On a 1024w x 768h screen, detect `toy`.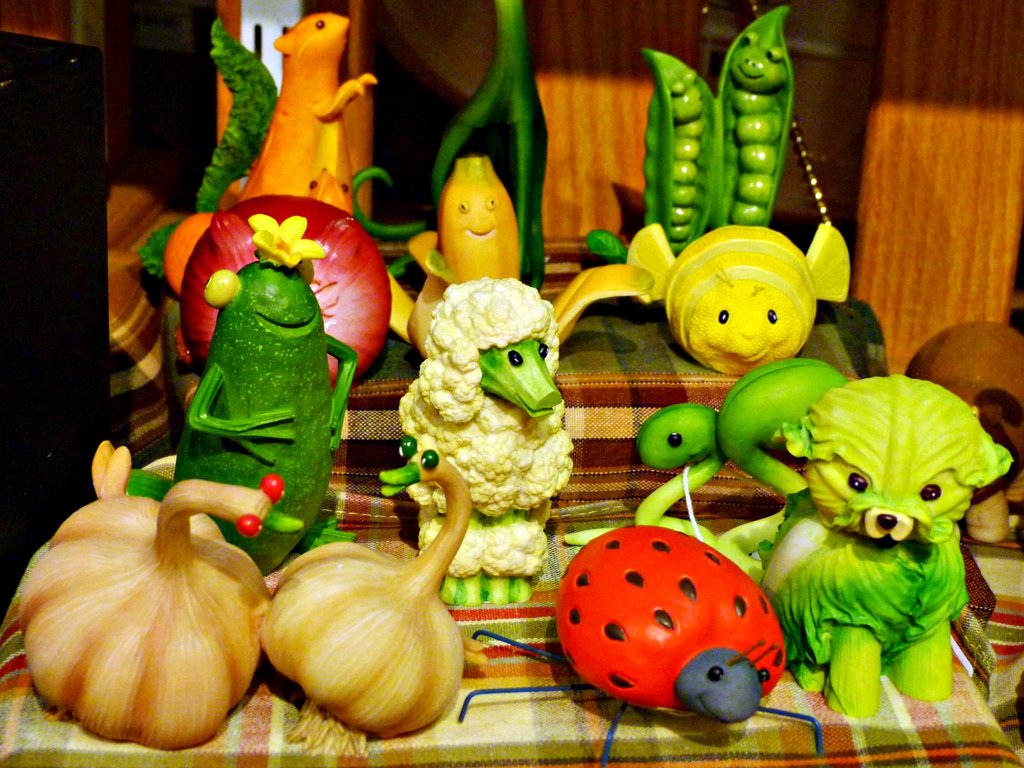
pyautogui.locateOnScreen(630, 0, 799, 256).
